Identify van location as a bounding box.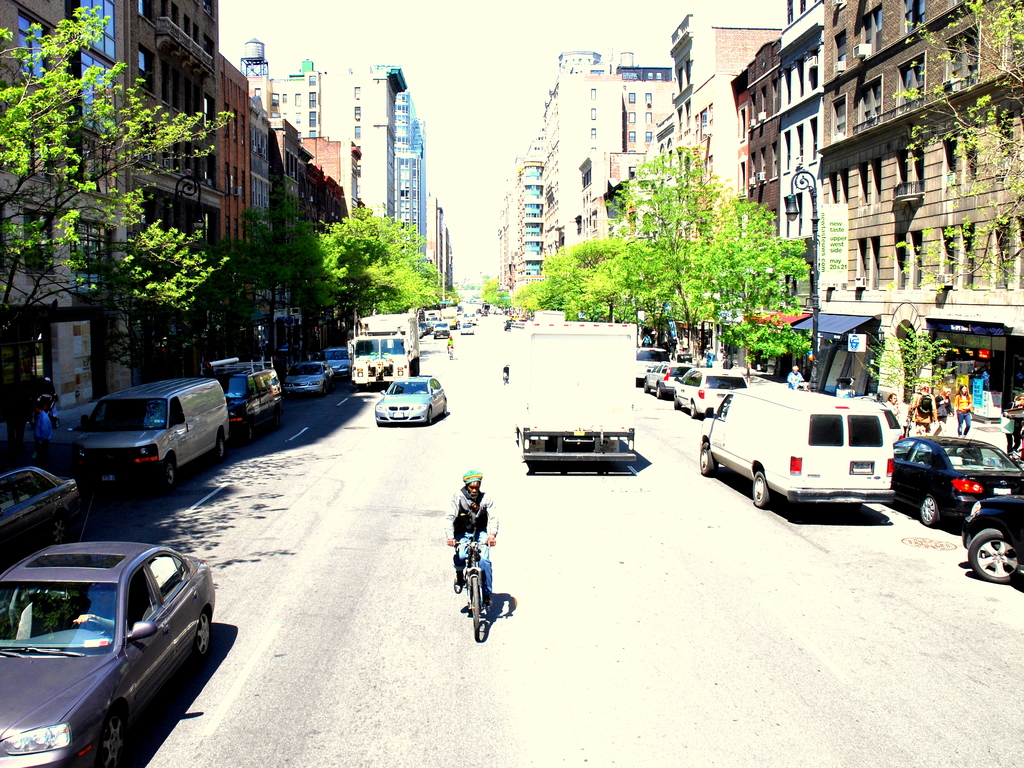
[left=439, top=309, right=456, bottom=330].
